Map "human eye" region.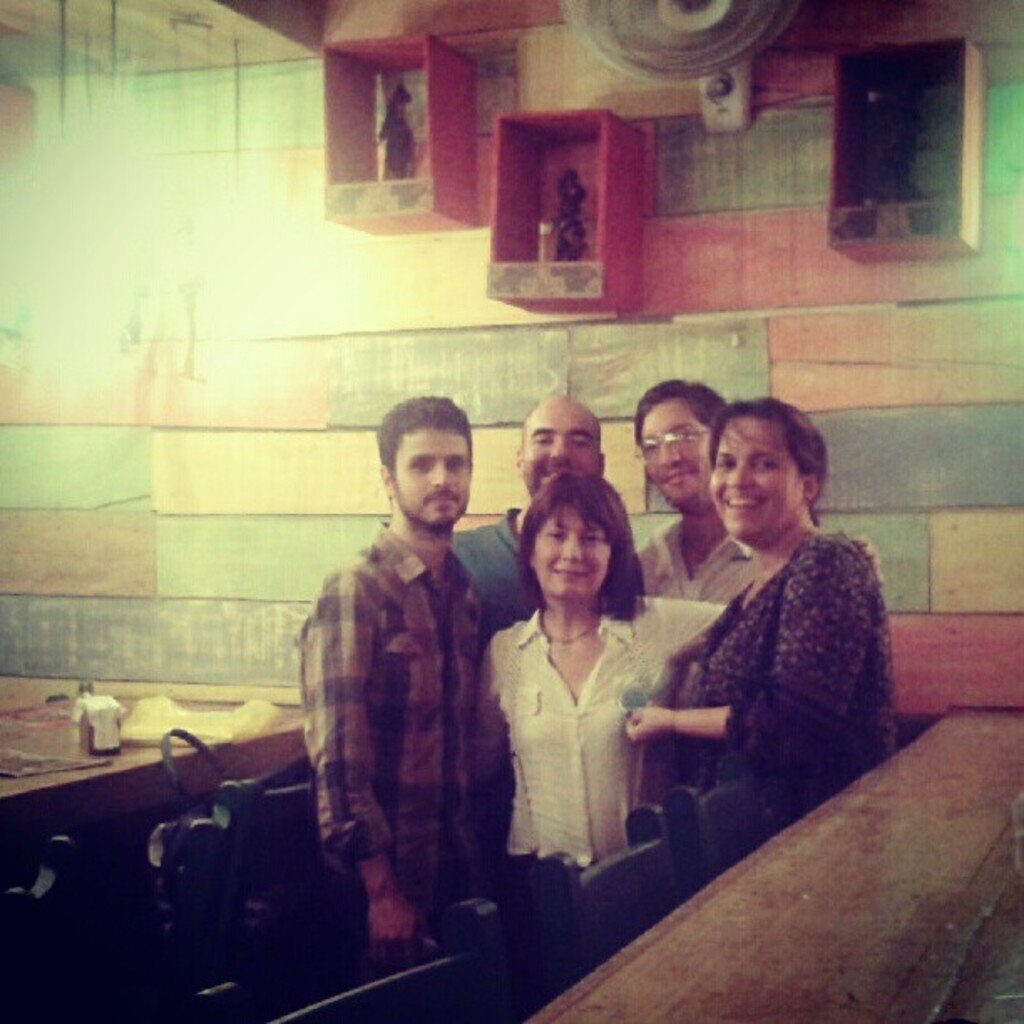
Mapped to <region>586, 530, 604, 545</region>.
